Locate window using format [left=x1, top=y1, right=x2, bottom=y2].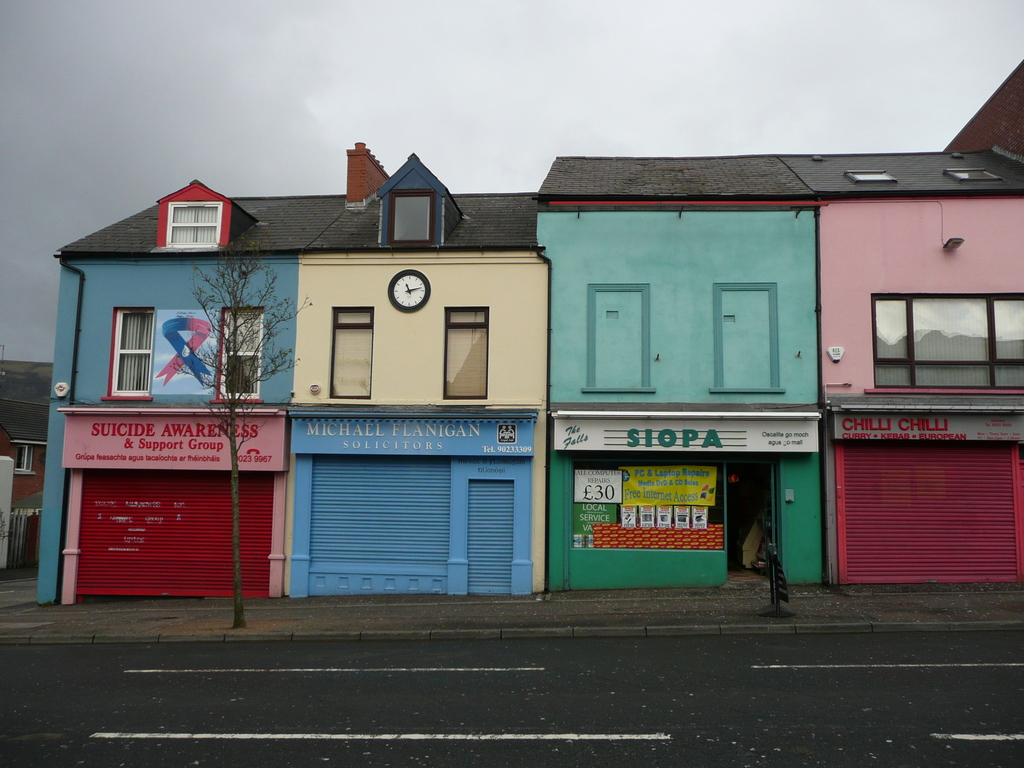
[left=116, top=315, right=157, bottom=399].
